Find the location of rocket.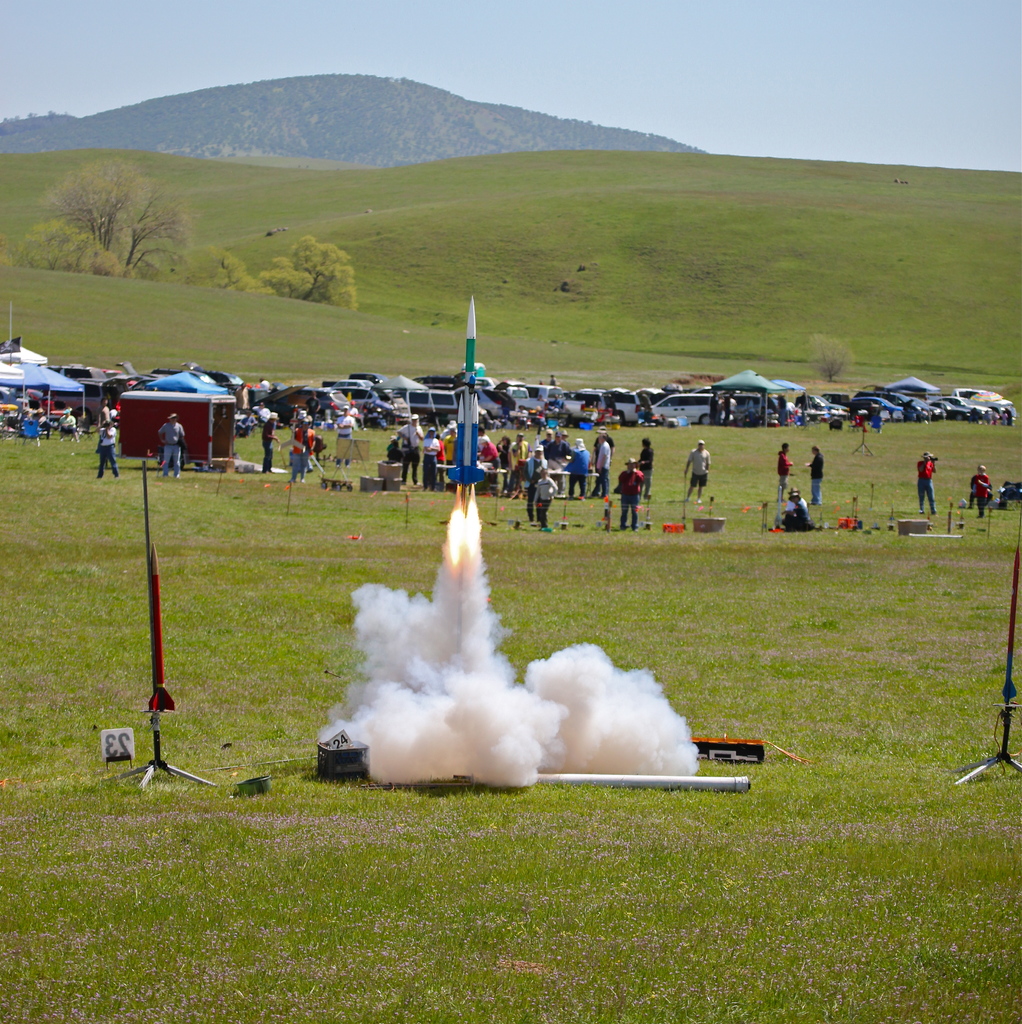
Location: detection(147, 547, 177, 717).
